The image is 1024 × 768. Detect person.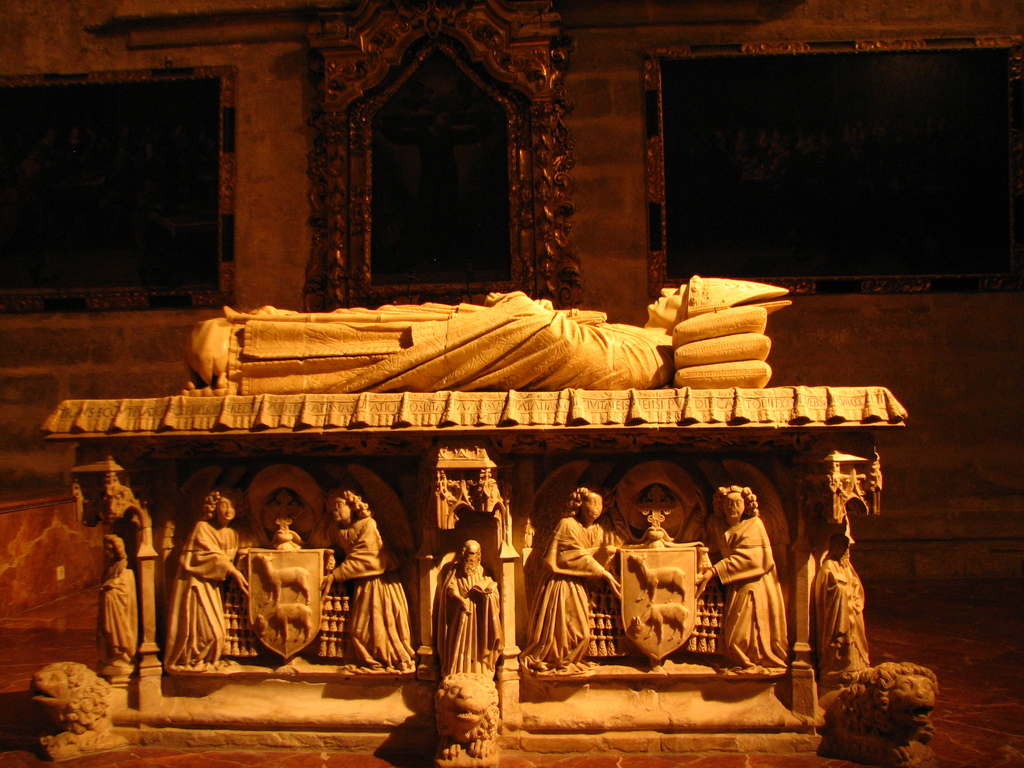
Detection: left=186, top=274, right=796, bottom=393.
